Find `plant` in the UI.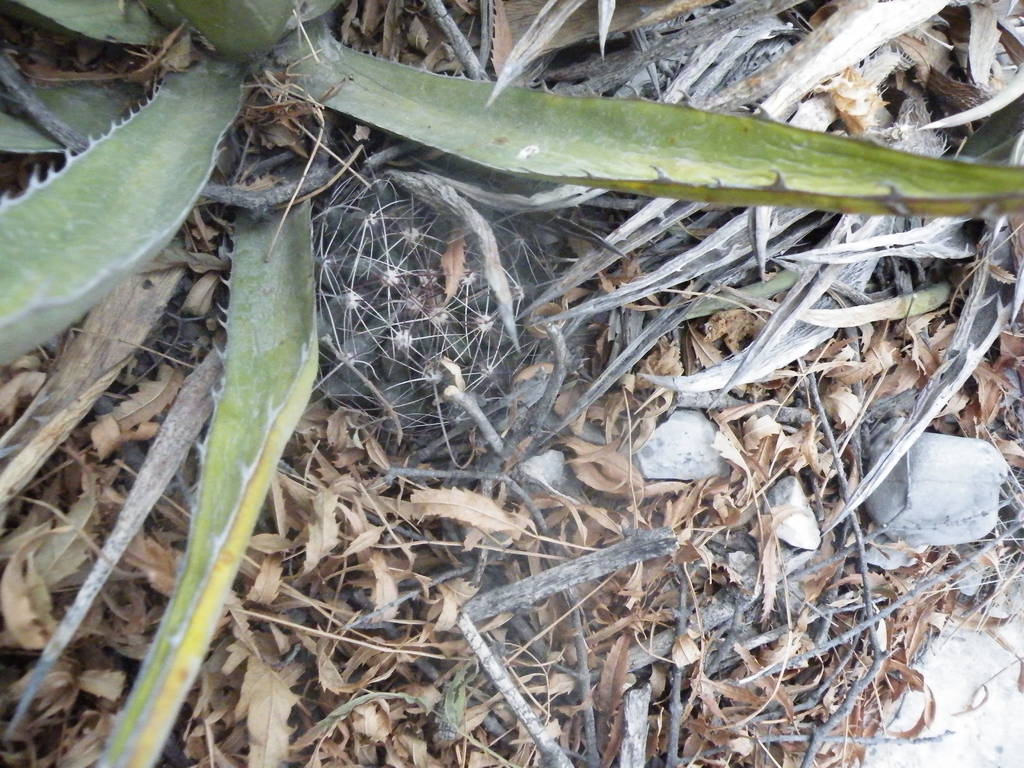
UI element at box(0, 0, 1023, 767).
